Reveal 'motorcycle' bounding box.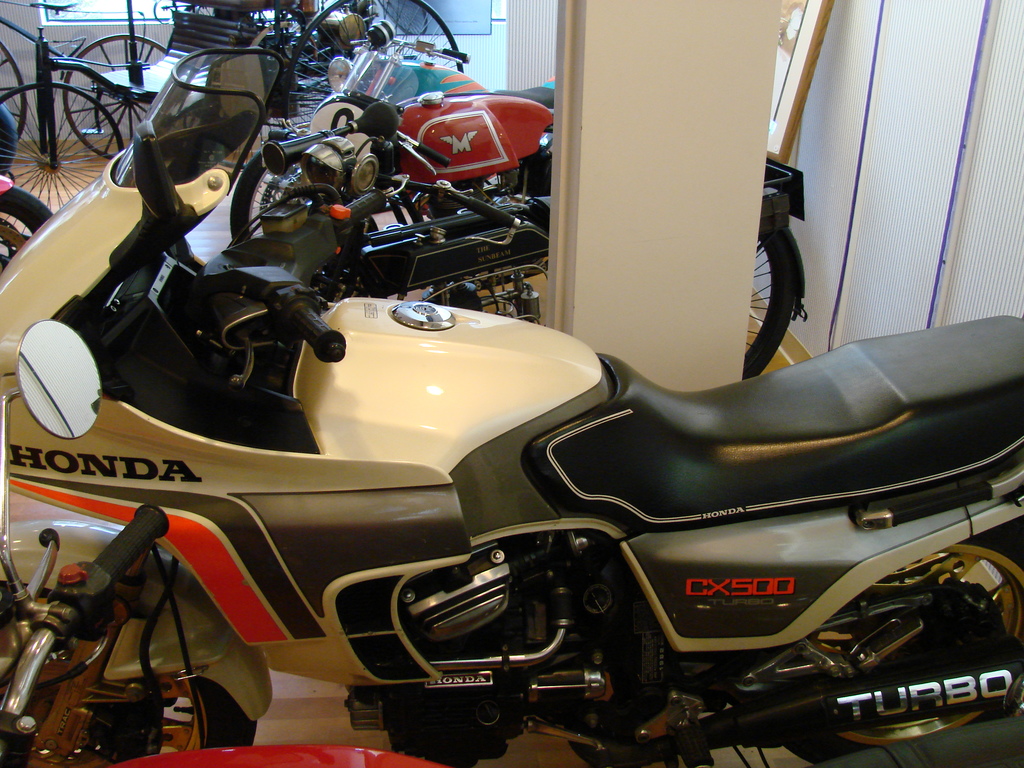
Revealed: locate(0, 112, 1014, 767).
